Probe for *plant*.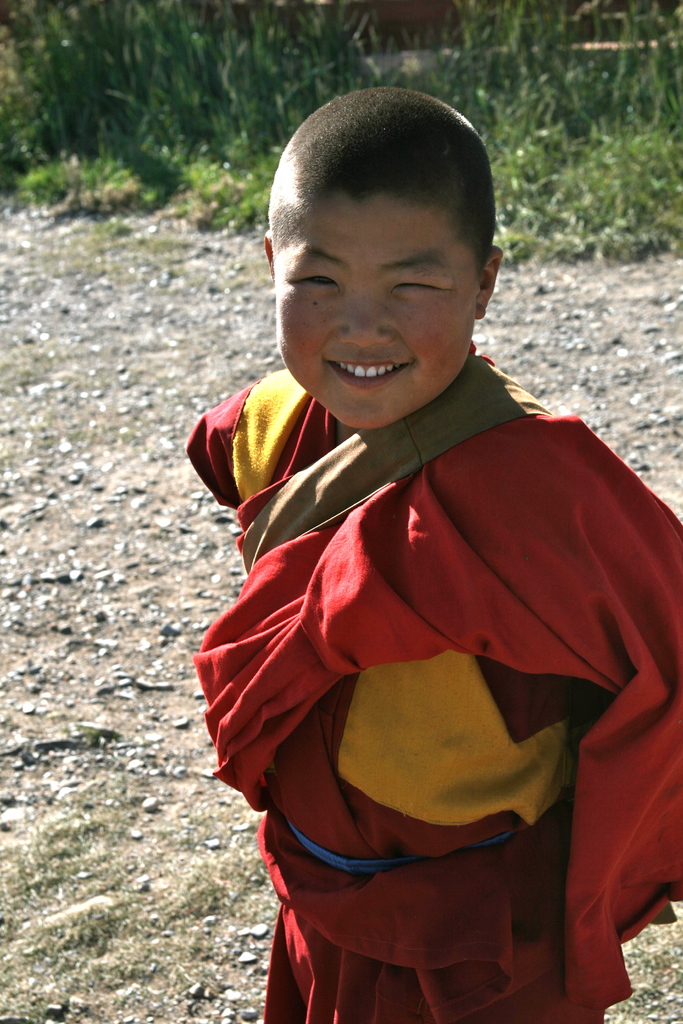
Probe result: bbox(484, 99, 573, 266).
